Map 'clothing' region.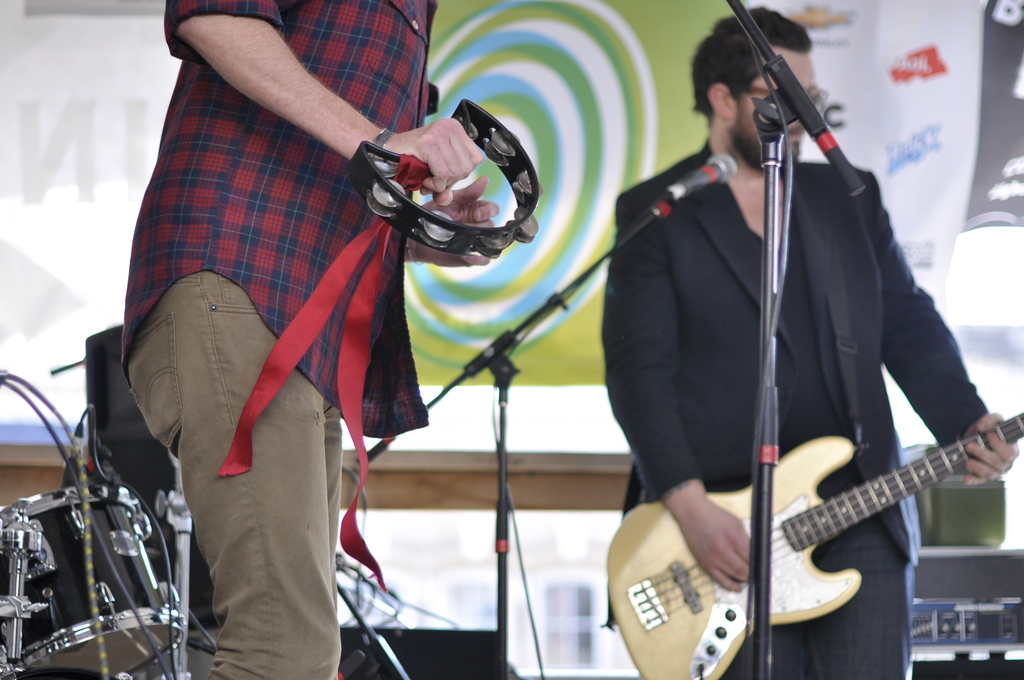
Mapped to 112:28:411:622.
